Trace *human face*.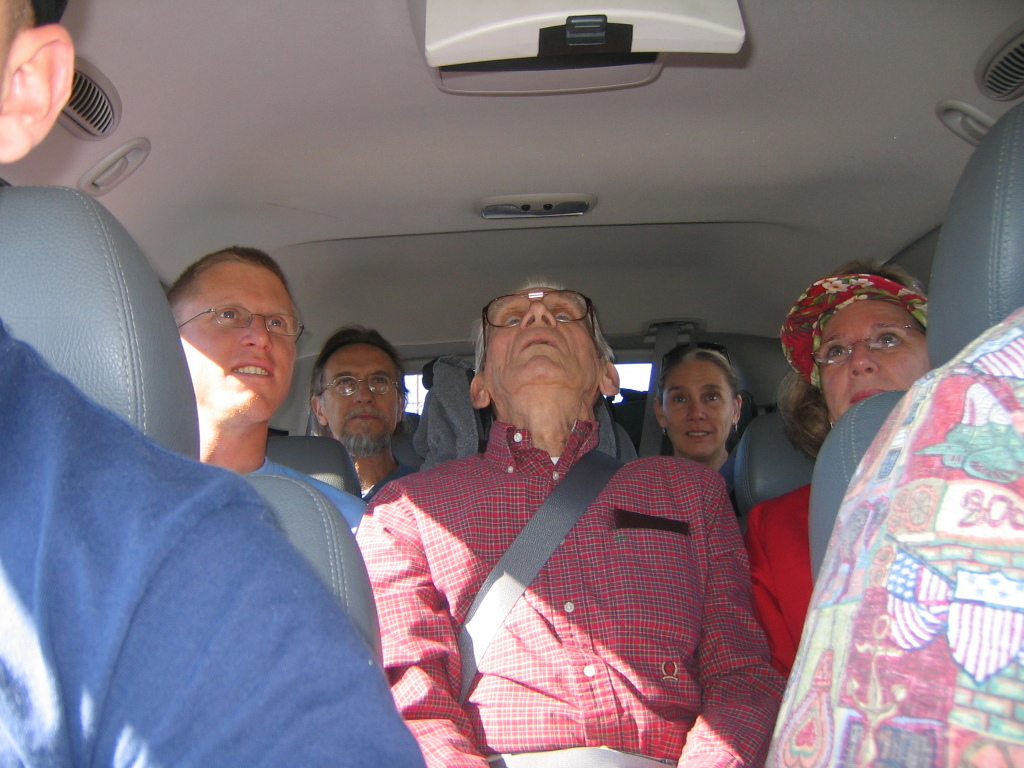
Traced to 657 362 736 459.
